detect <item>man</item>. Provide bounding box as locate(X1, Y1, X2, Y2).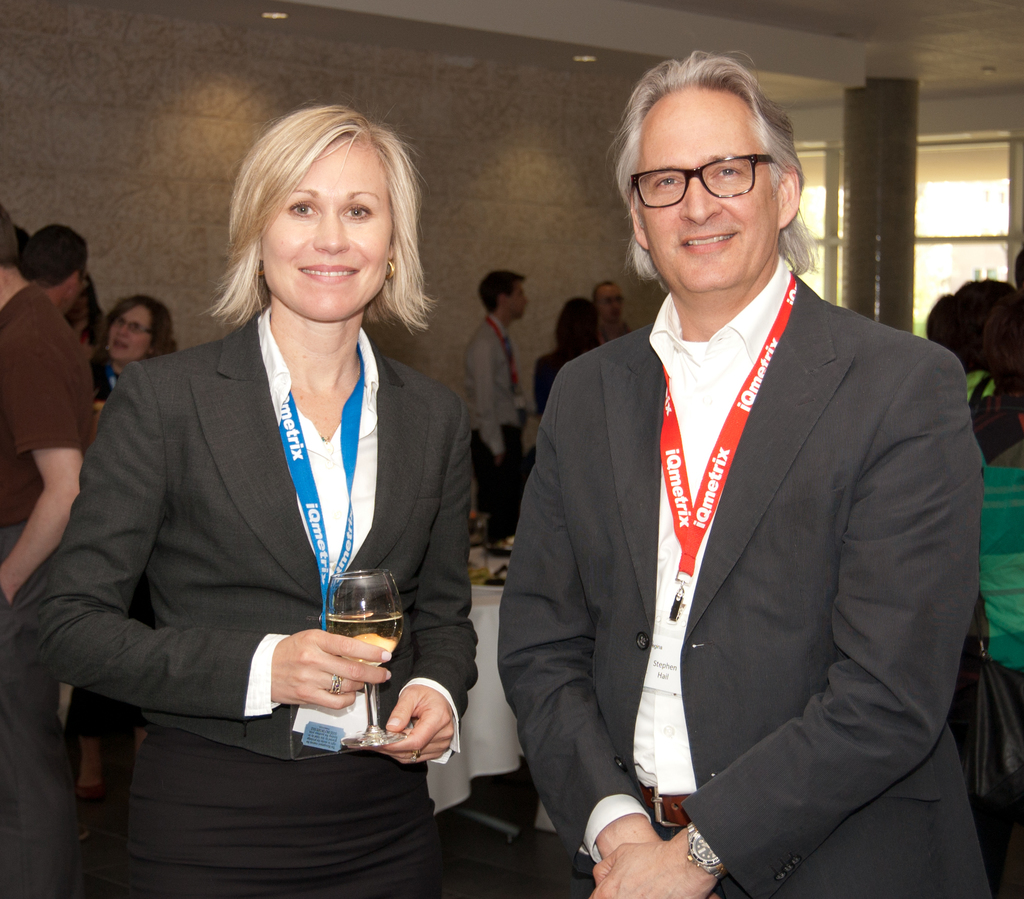
locate(0, 200, 92, 898).
